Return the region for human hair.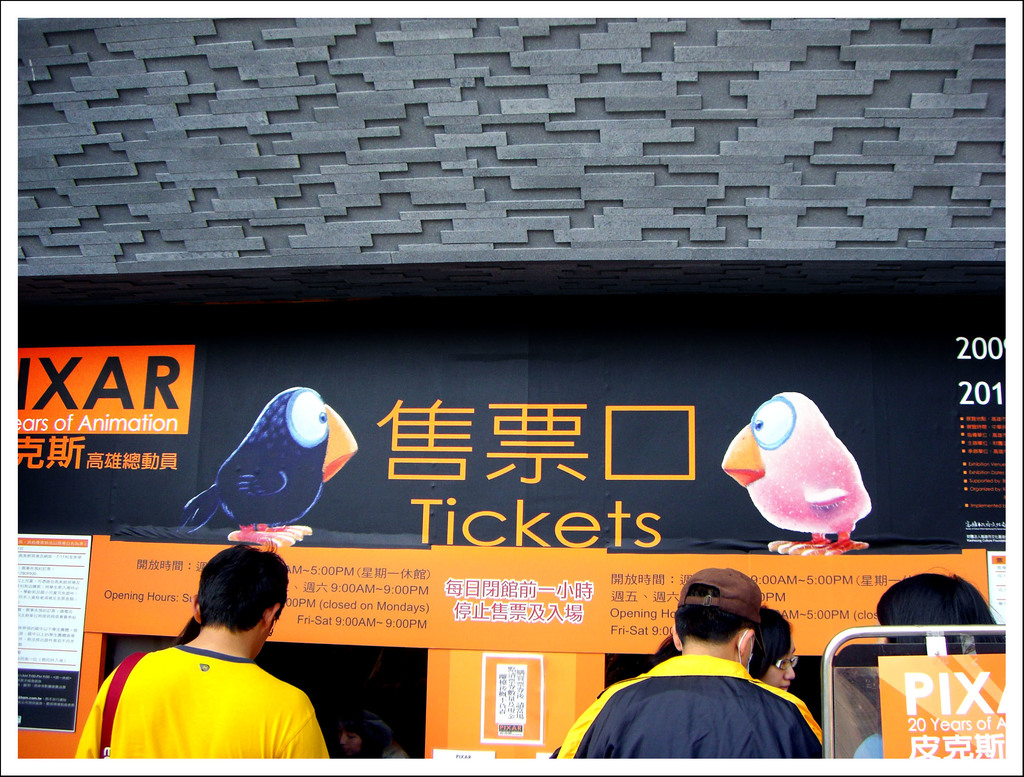
locate(879, 567, 1007, 671).
